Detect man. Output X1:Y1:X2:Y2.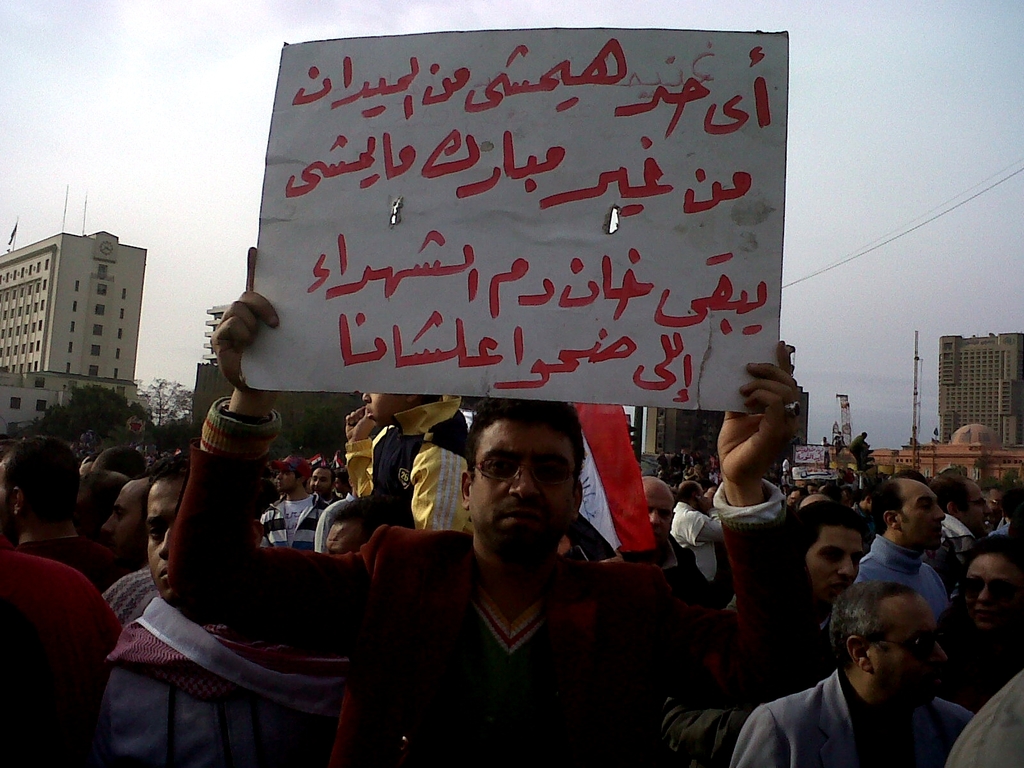
103:458:348:767.
